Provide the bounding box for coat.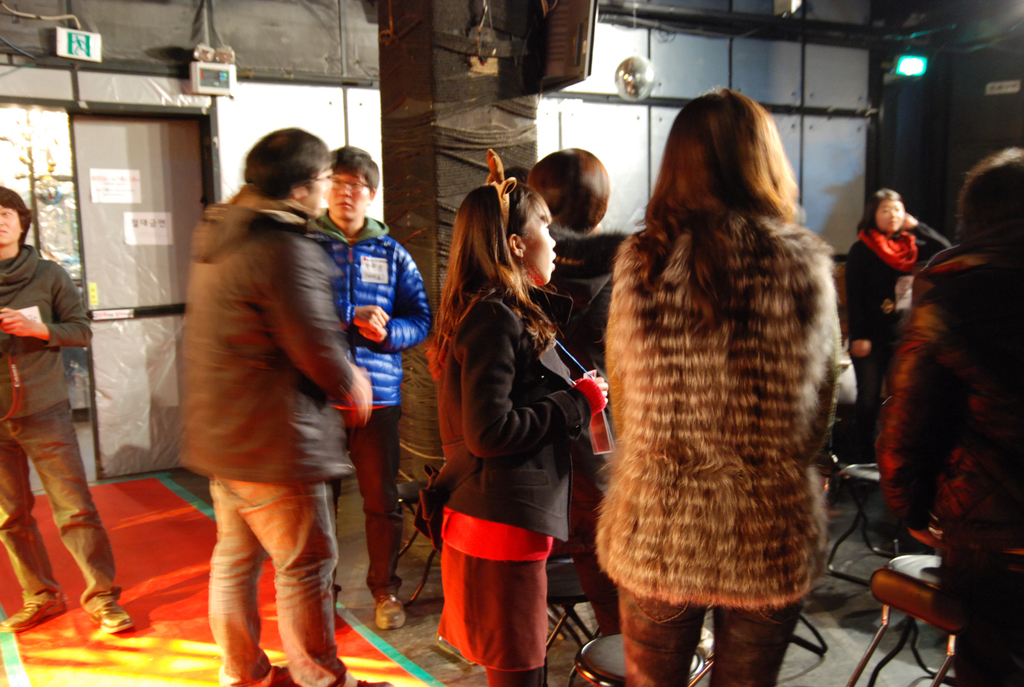
x1=434 y1=286 x2=590 y2=544.
